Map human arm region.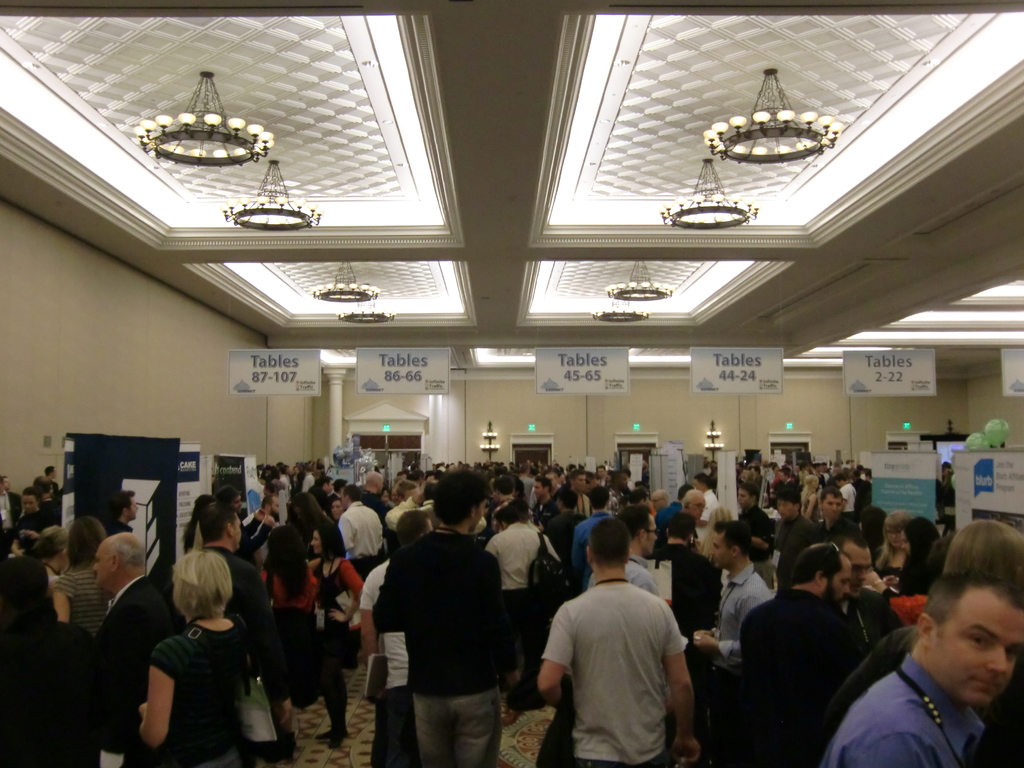
Mapped to (x1=565, y1=522, x2=591, y2=580).
